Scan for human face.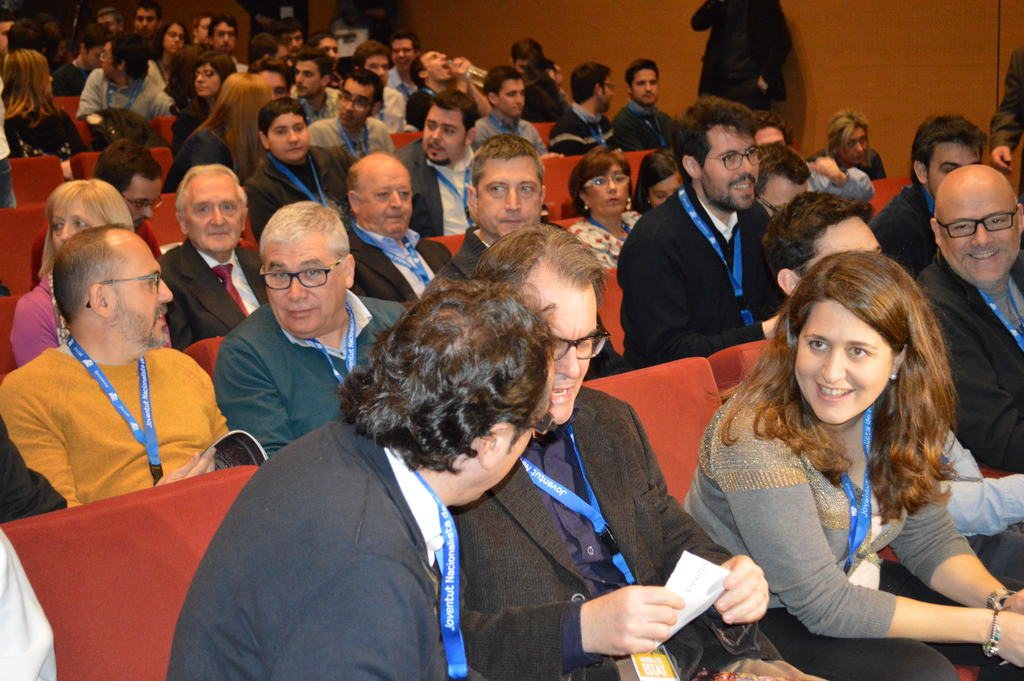
Scan result: select_region(600, 78, 615, 109).
